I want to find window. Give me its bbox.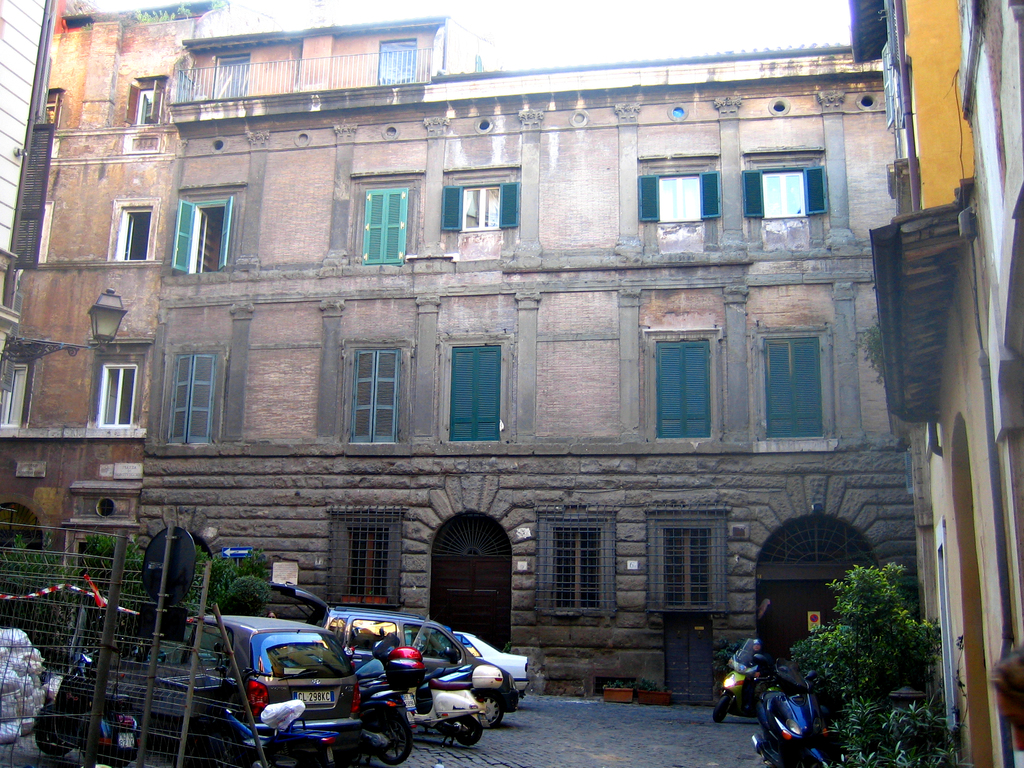
[0,365,28,426].
